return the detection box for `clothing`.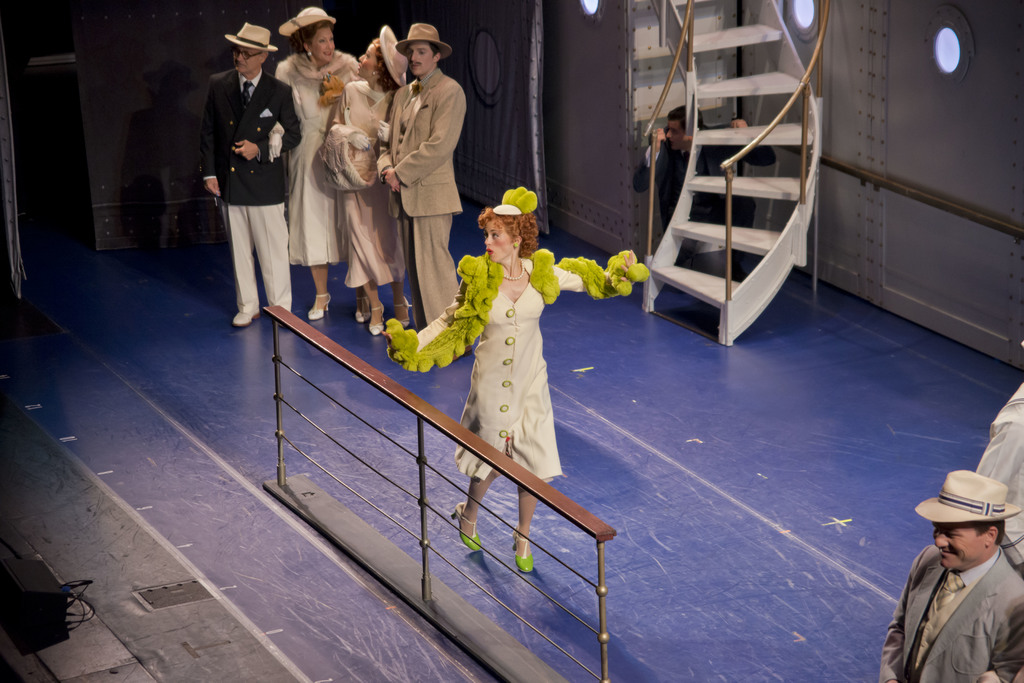
locate(274, 47, 359, 268).
